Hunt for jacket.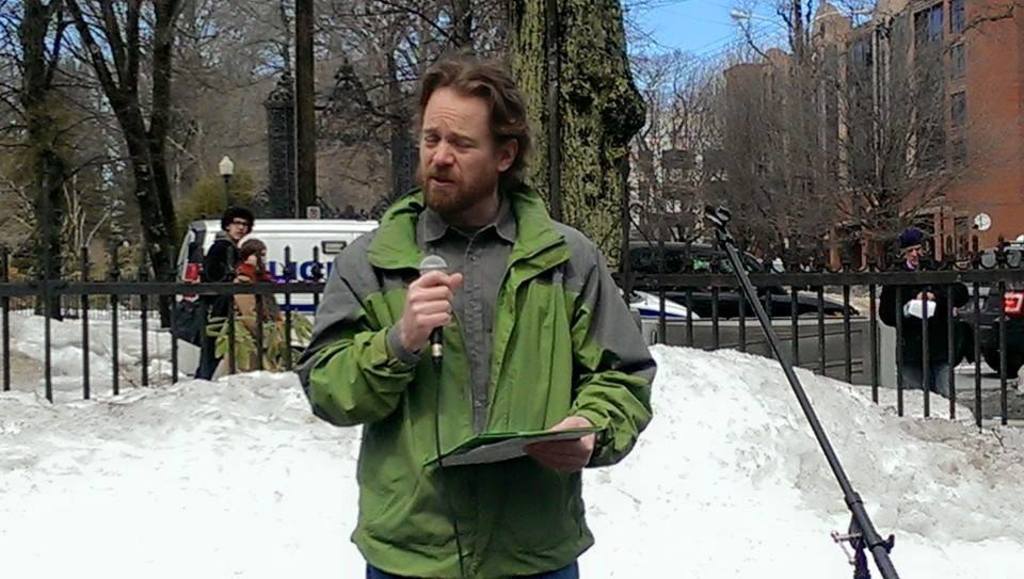
Hunted down at <bbox>305, 93, 655, 508</bbox>.
